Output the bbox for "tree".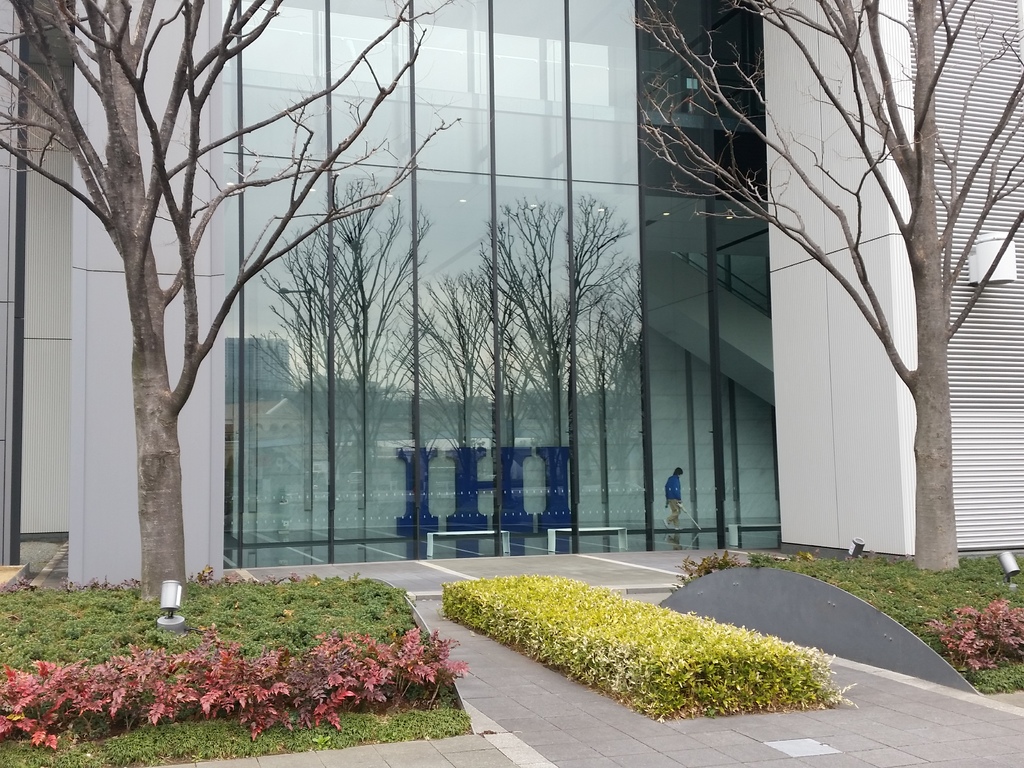
box(0, 0, 461, 611).
